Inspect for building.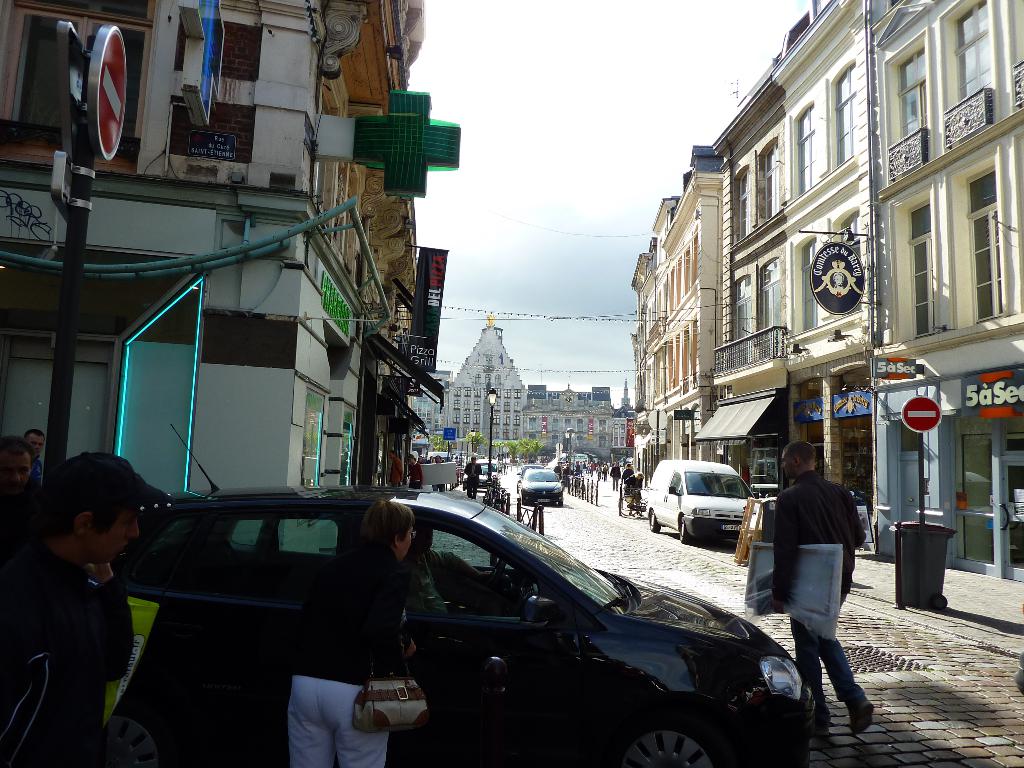
Inspection: [x1=0, y1=0, x2=428, y2=508].
